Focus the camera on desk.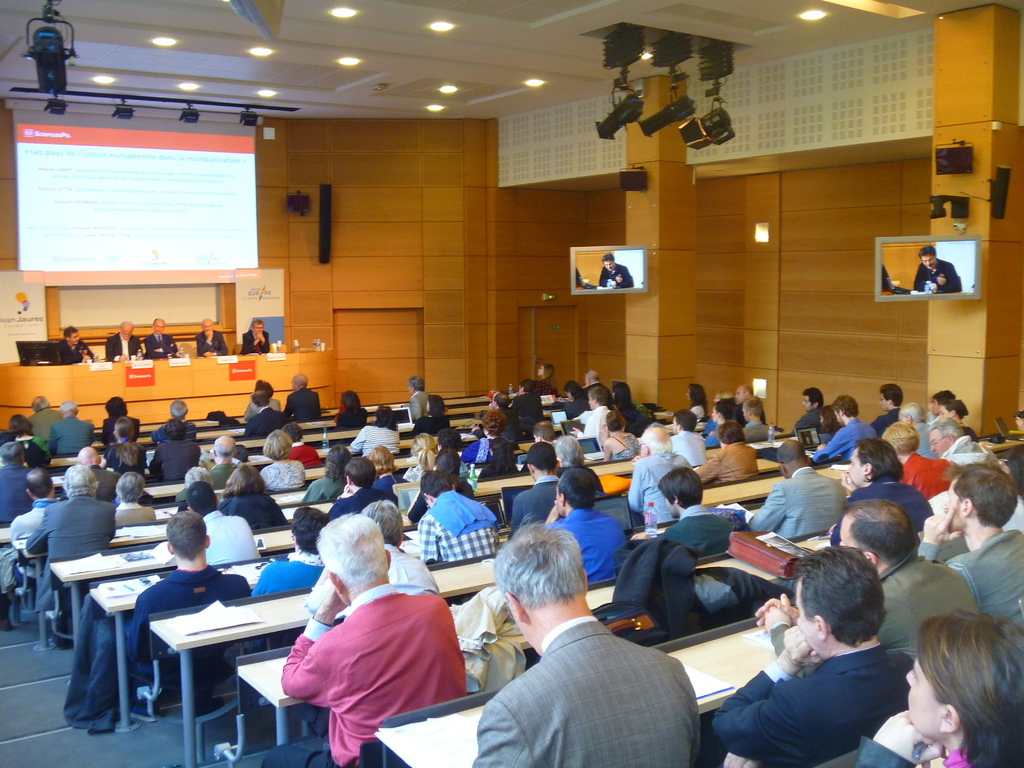
Focus region: (left=149, top=563, right=495, bottom=764).
